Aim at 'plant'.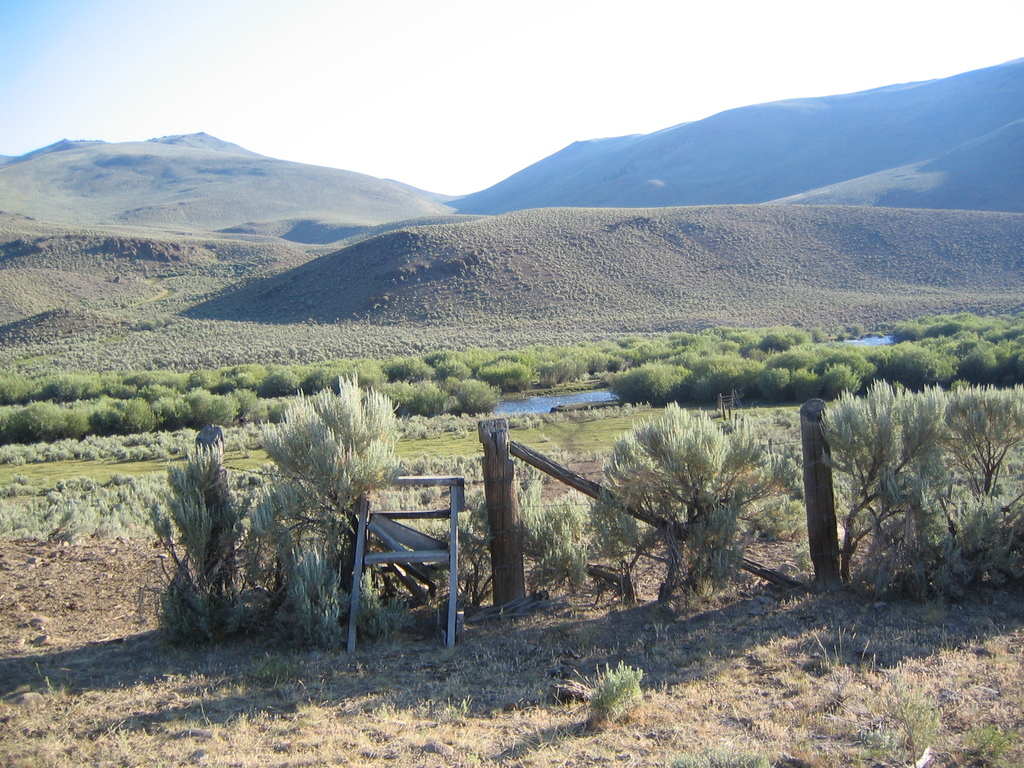
Aimed at pyautogui.locateOnScreen(420, 487, 492, 606).
